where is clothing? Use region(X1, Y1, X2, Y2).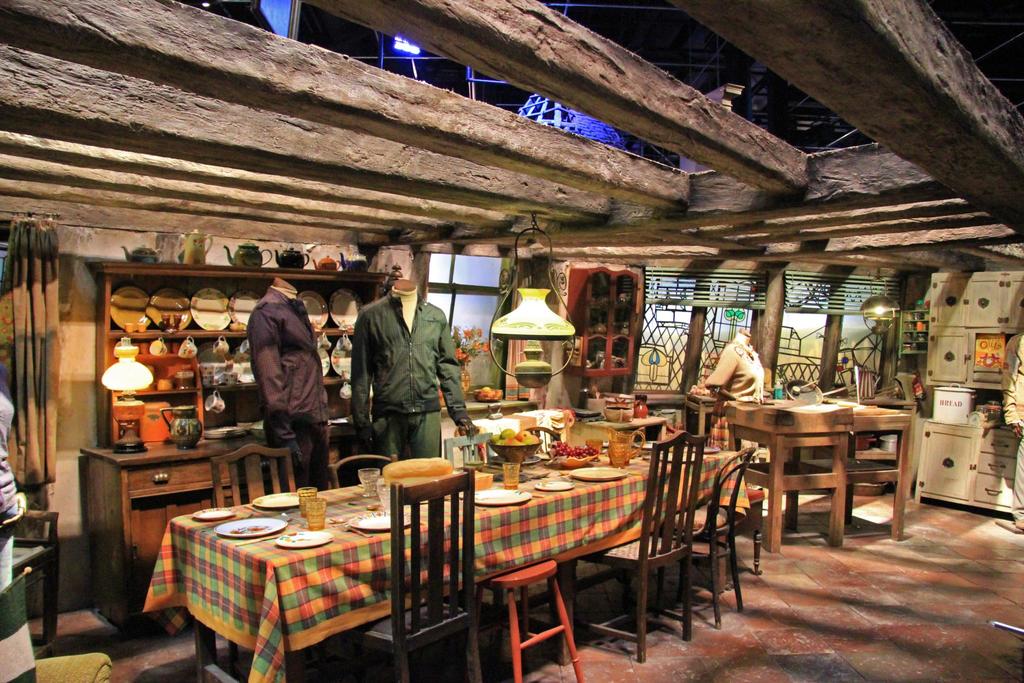
region(705, 339, 767, 453).
